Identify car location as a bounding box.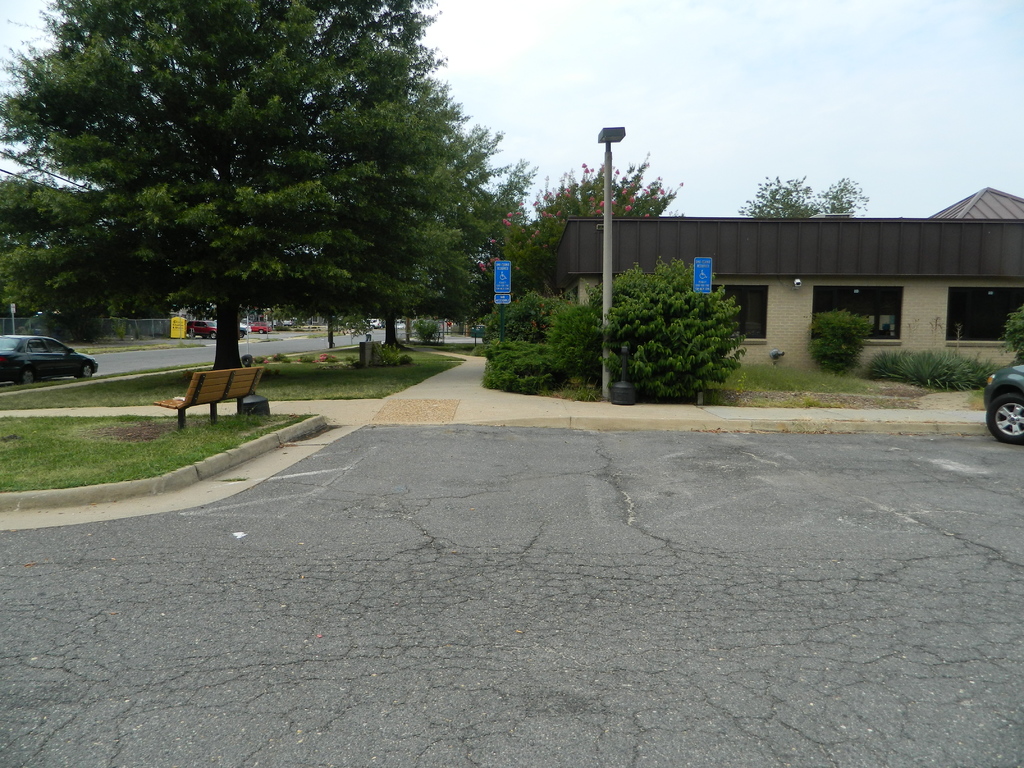
366,319,380,330.
